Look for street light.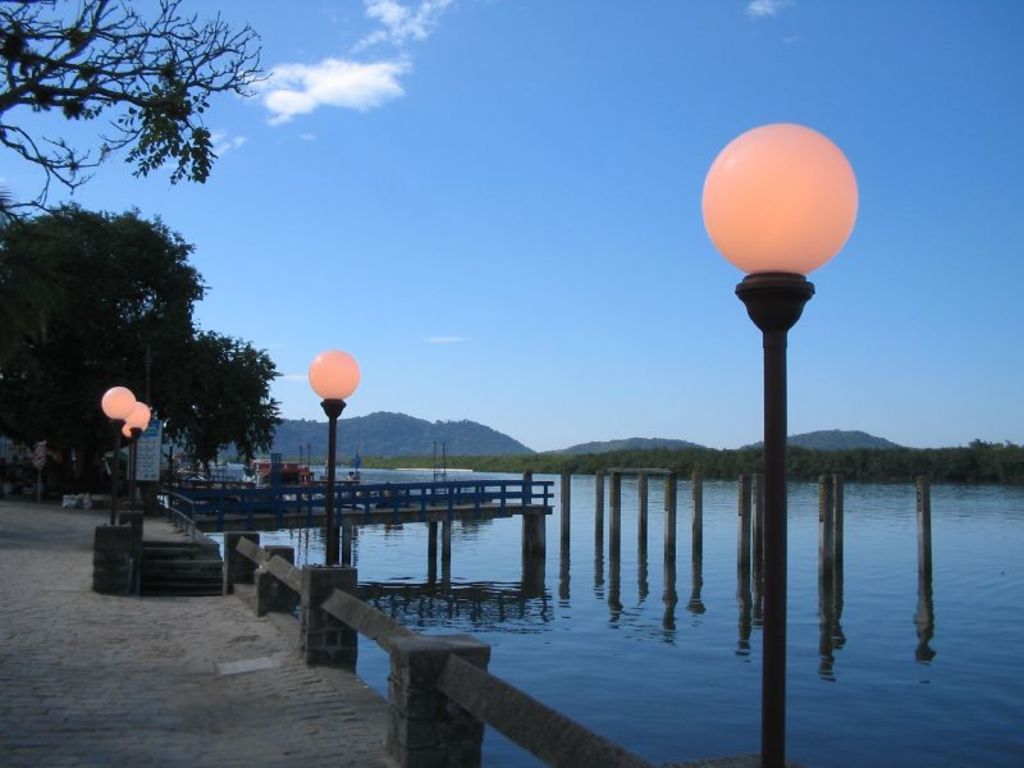
Found: BBox(125, 399, 151, 498).
